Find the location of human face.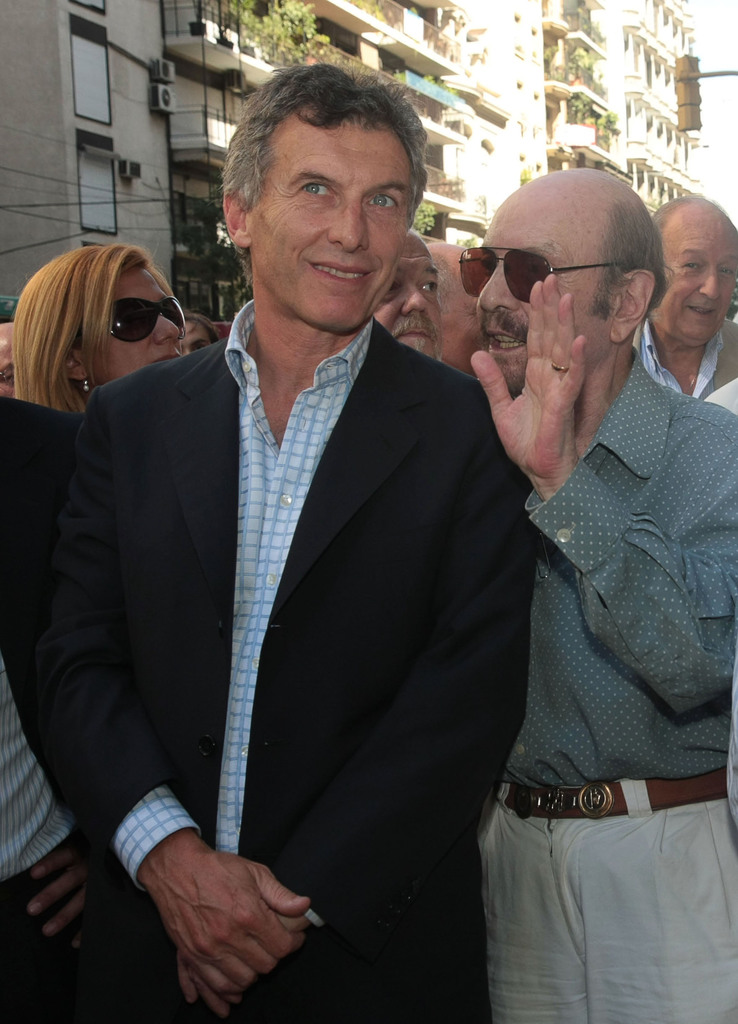
Location: <box>254,99,412,333</box>.
